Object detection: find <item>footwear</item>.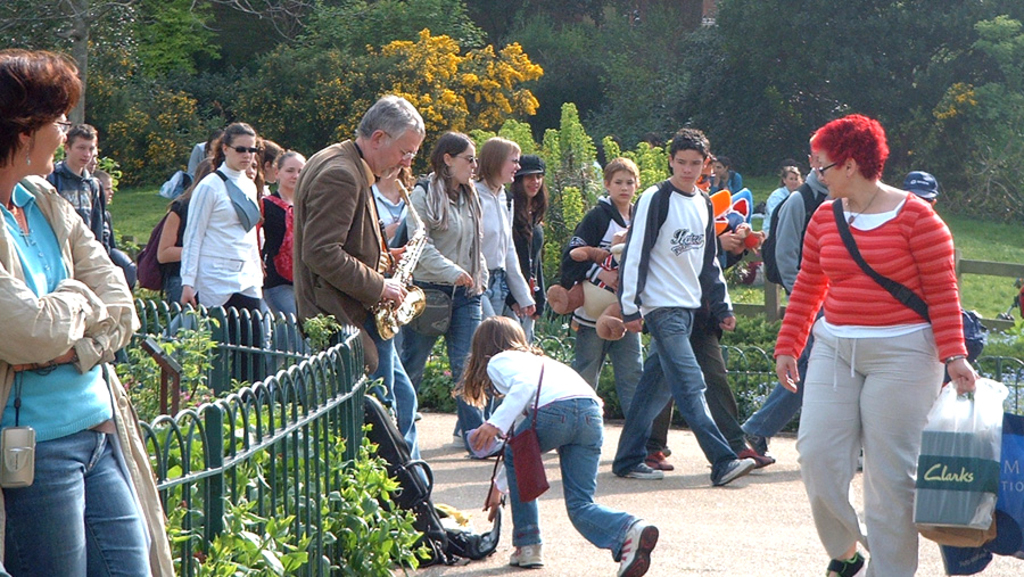
region(466, 438, 506, 459).
